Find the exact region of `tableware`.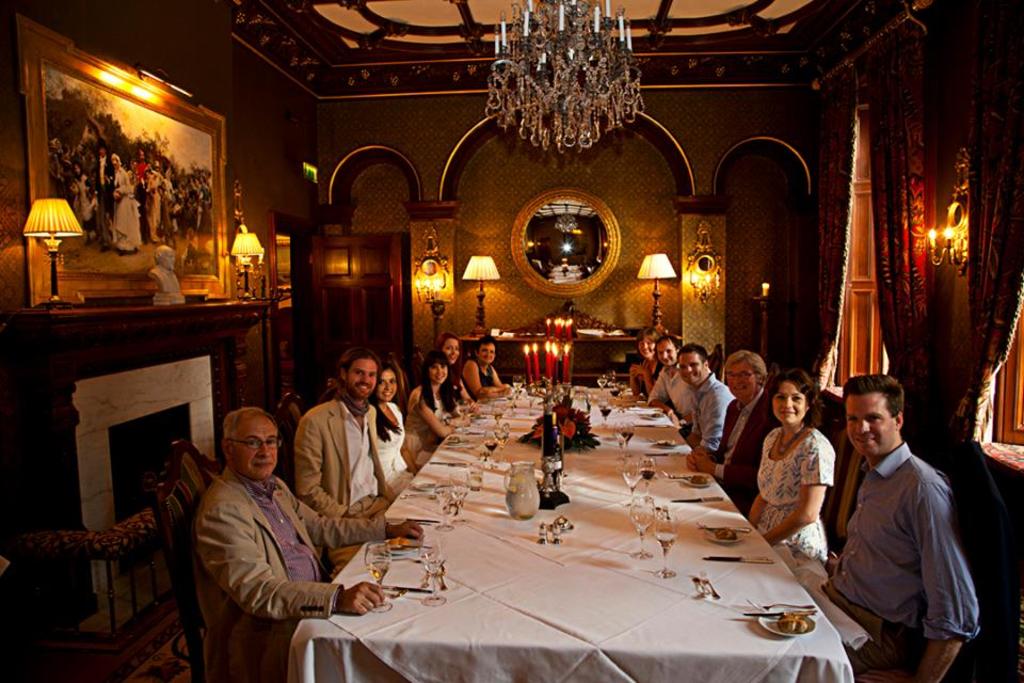
Exact region: {"left": 646, "top": 435, "right": 673, "bottom": 444}.
